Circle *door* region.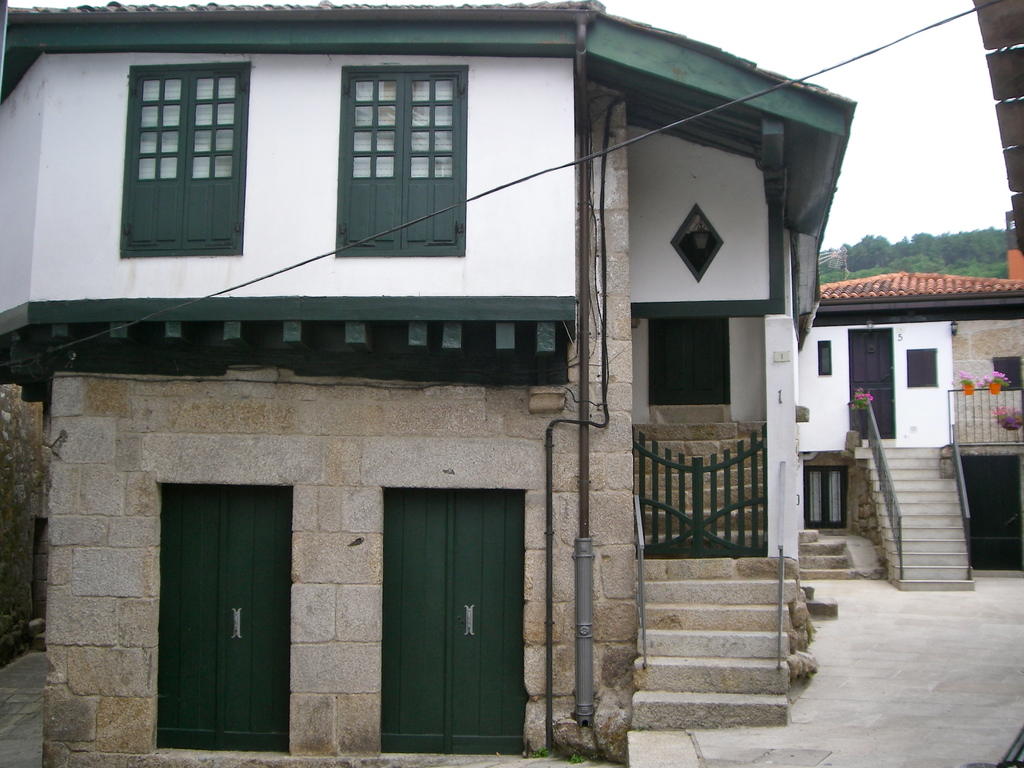
Region: (left=852, top=330, right=897, bottom=437).
